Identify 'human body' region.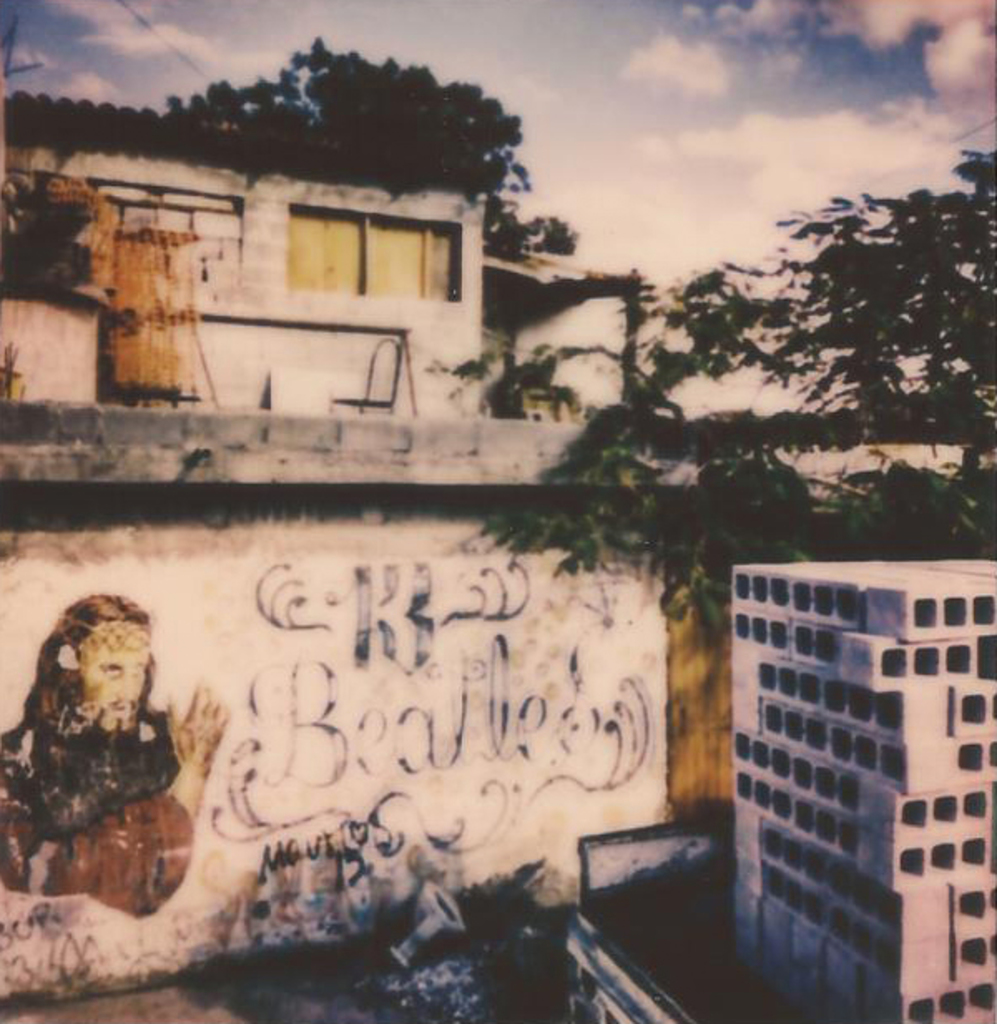
Region: rect(18, 592, 206, 924).
